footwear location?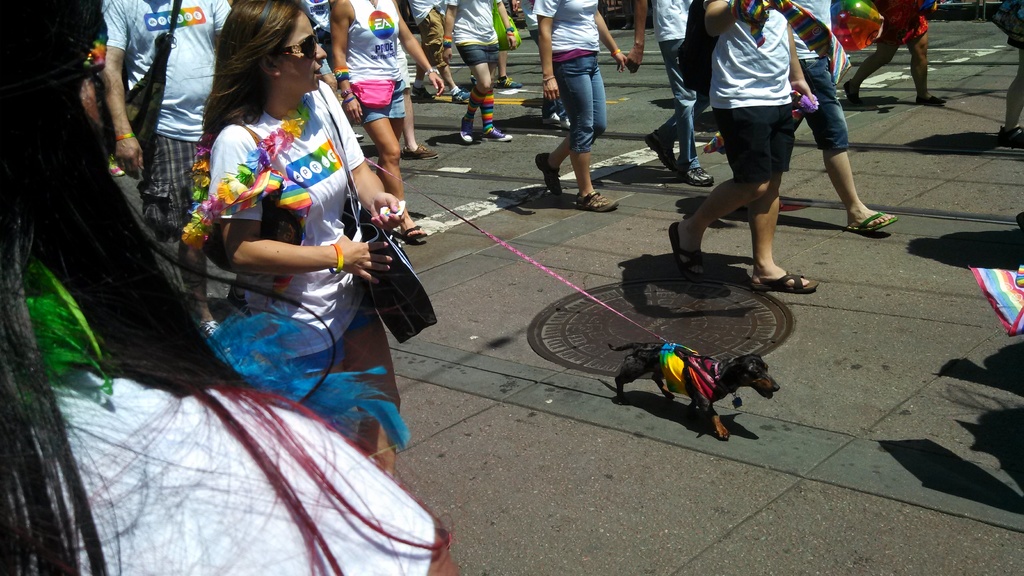
BBox(667, 217, 712, 289)
